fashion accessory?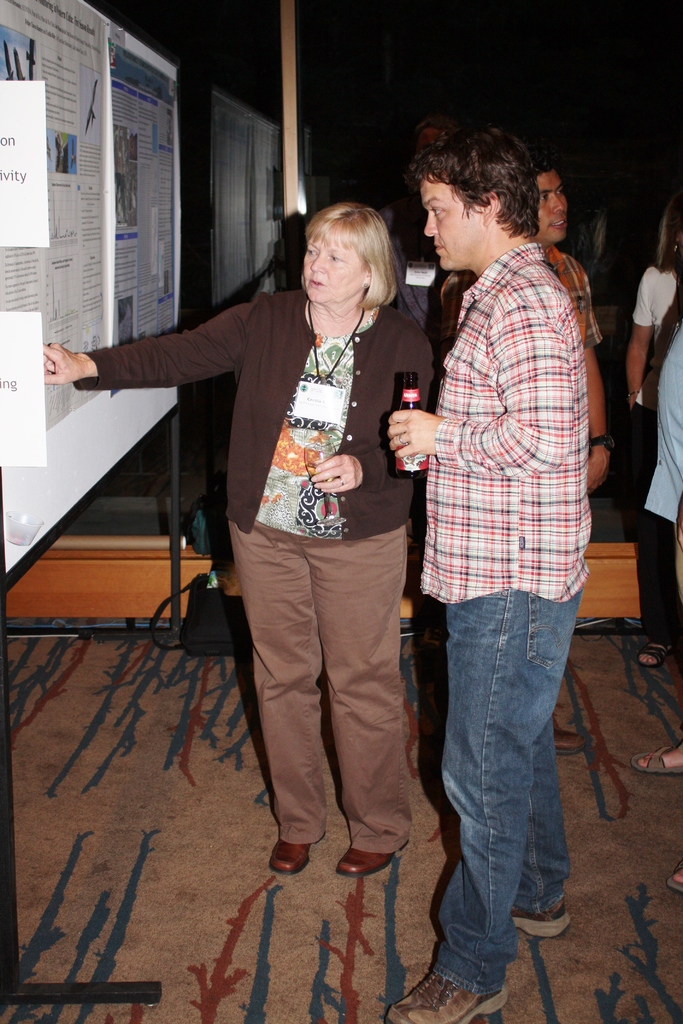
667, 860, 682, 892
